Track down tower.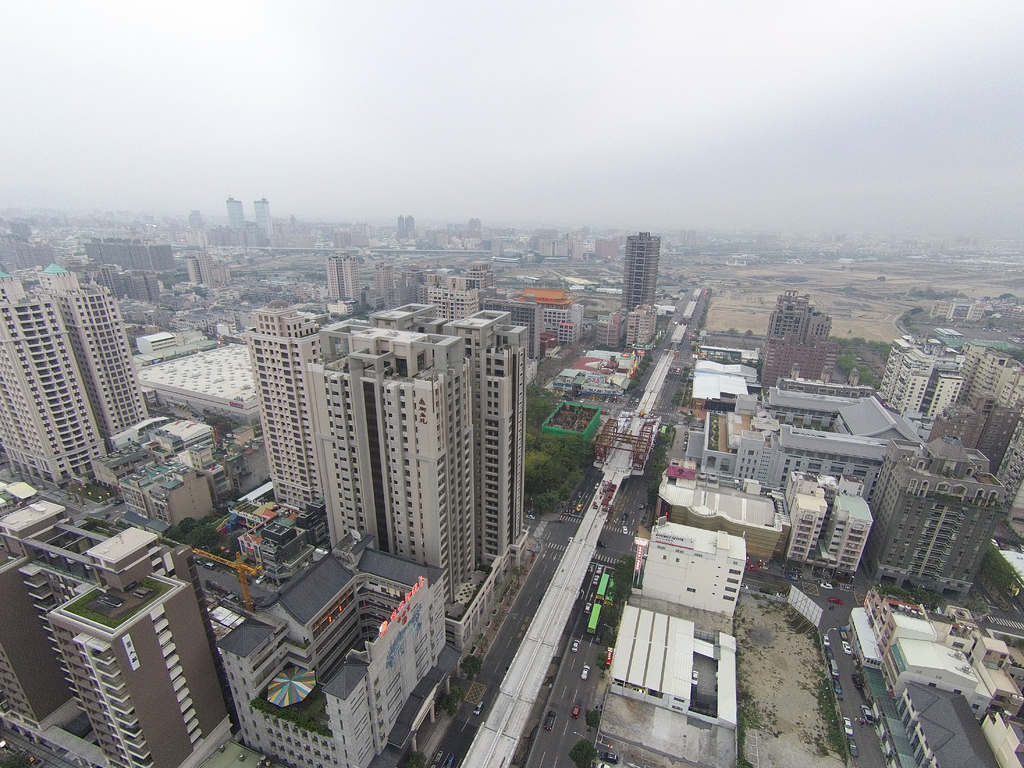
Tracked to (617, 230, 664, 310).
